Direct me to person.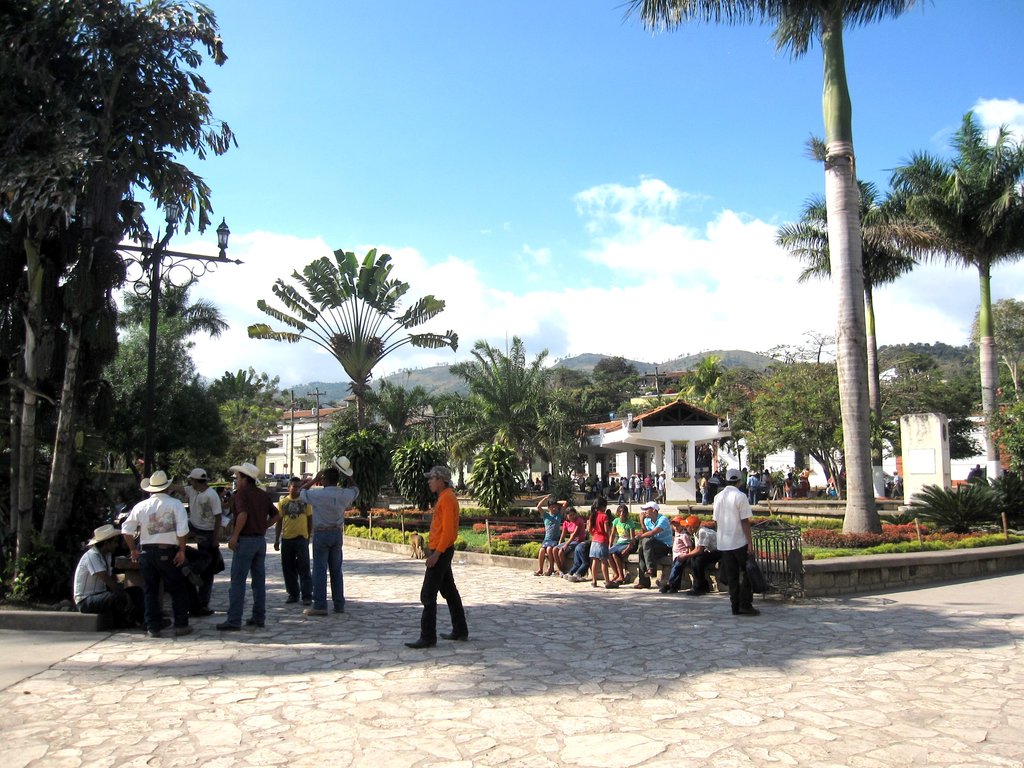
Direction: crop(662, 510, 712, 588).
